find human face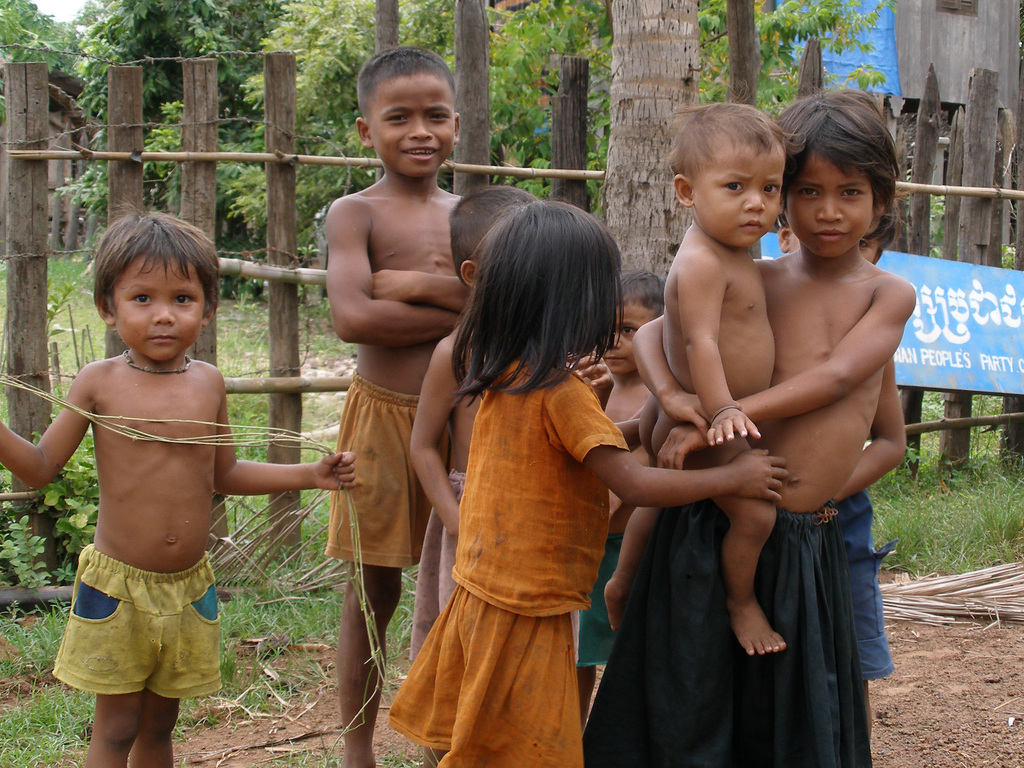
l=691, t=144, r=789, b=253
